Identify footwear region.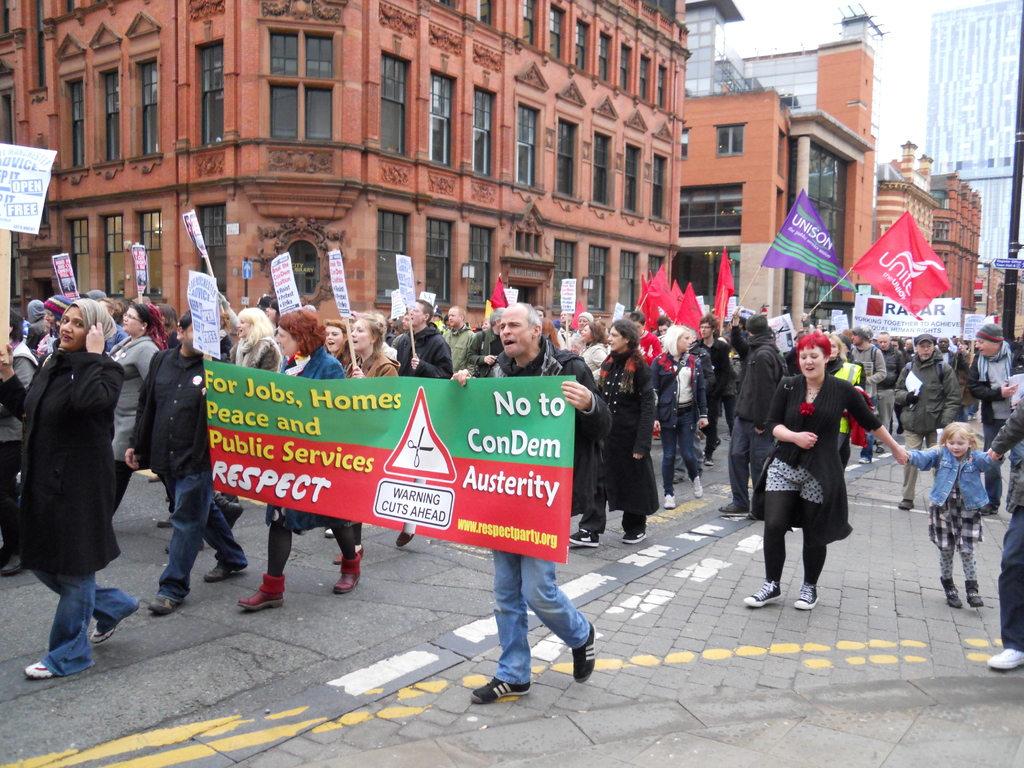
Region: 959, 574, 986, 611.
